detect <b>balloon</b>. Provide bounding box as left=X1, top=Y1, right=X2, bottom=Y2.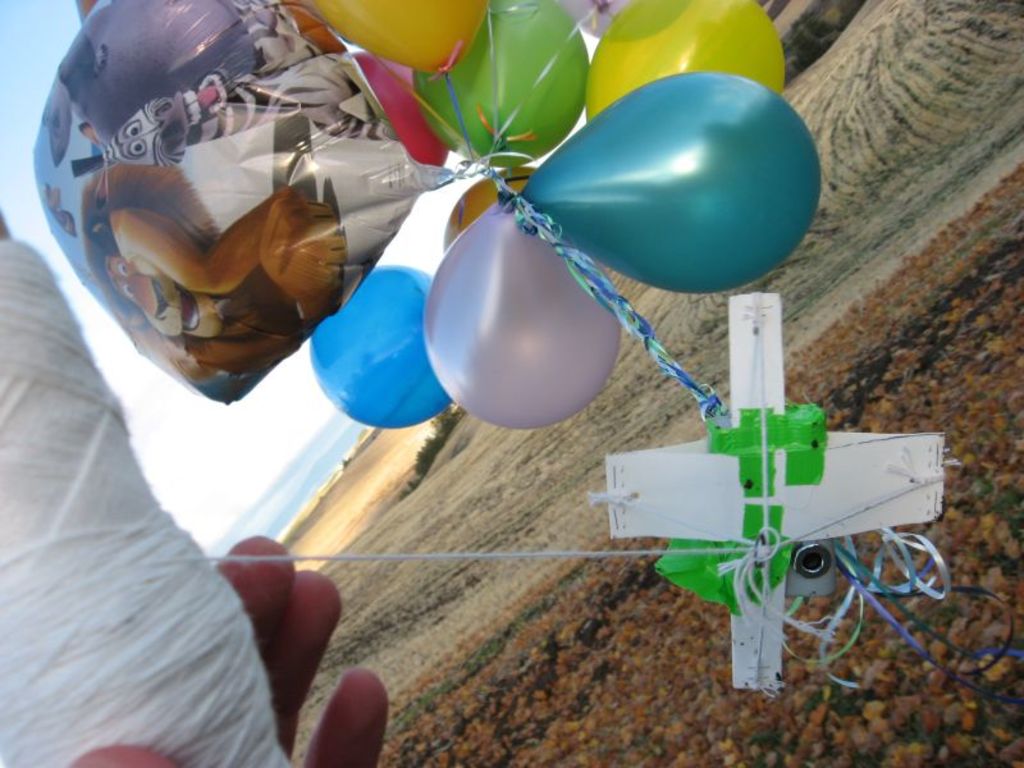
left=346, top=49, right=458, bottom=168.
